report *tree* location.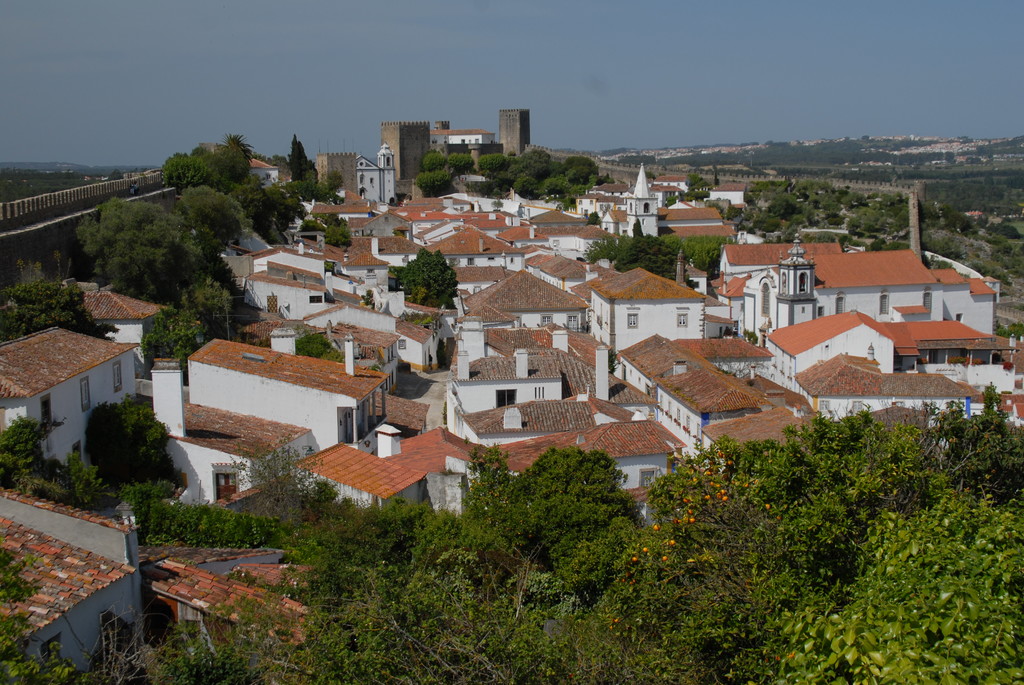
Report: (152,127,370,255).
